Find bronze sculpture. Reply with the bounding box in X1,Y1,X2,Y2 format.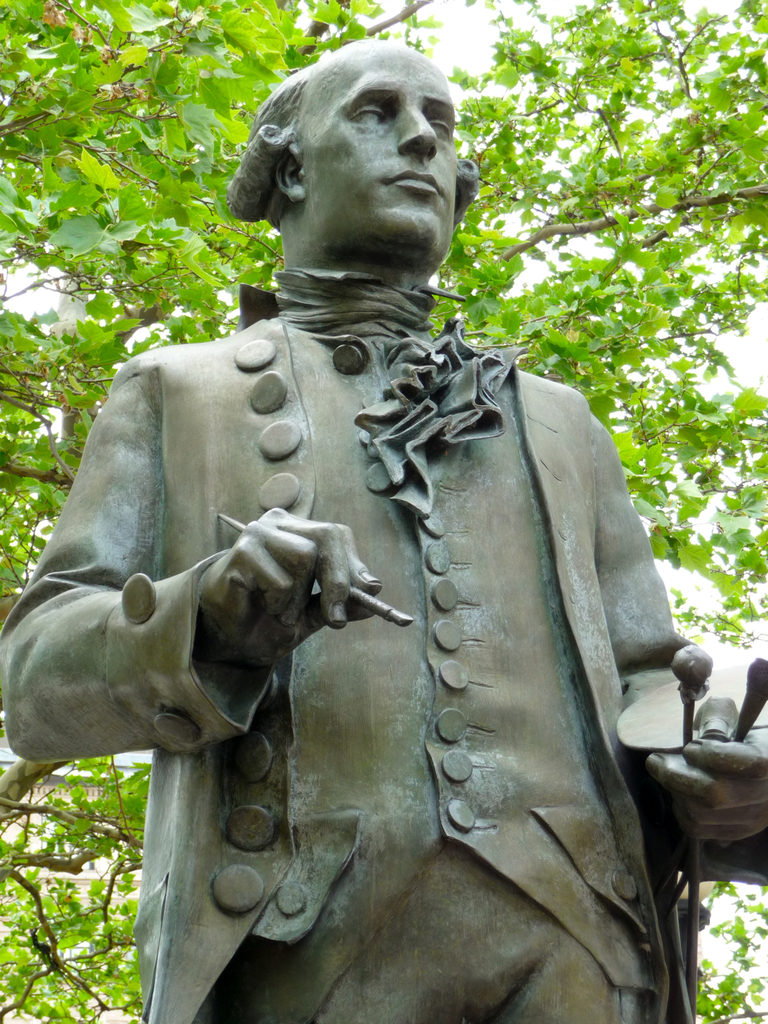
45,43,731,989.
